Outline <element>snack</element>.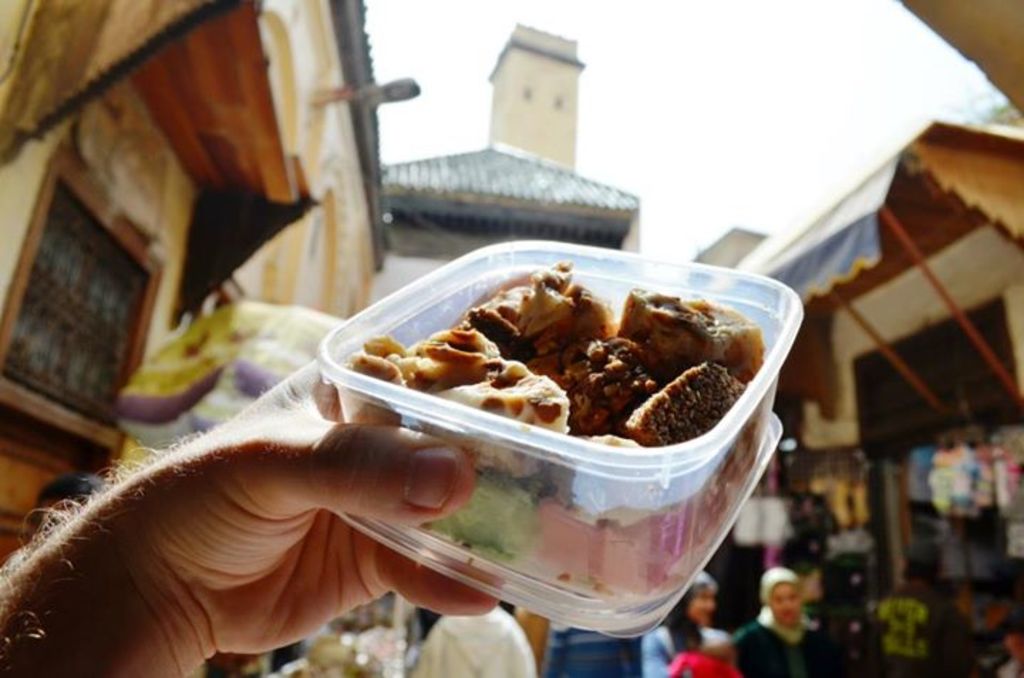
Outline: [334, 264, 785, 539].
